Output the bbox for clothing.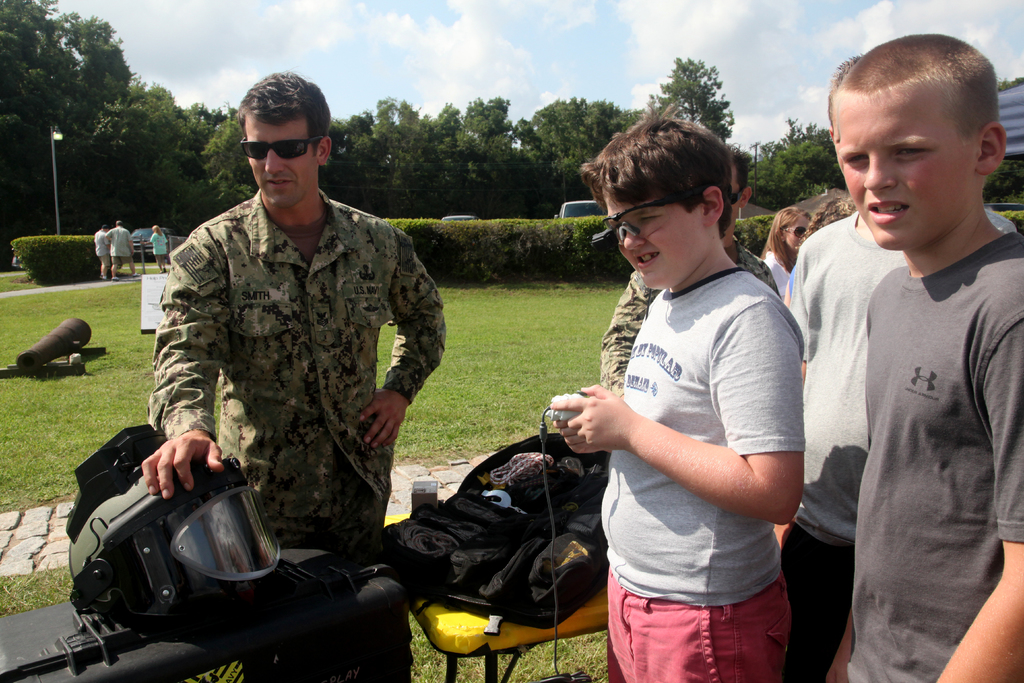
detection(574, 181, 817, 669).
